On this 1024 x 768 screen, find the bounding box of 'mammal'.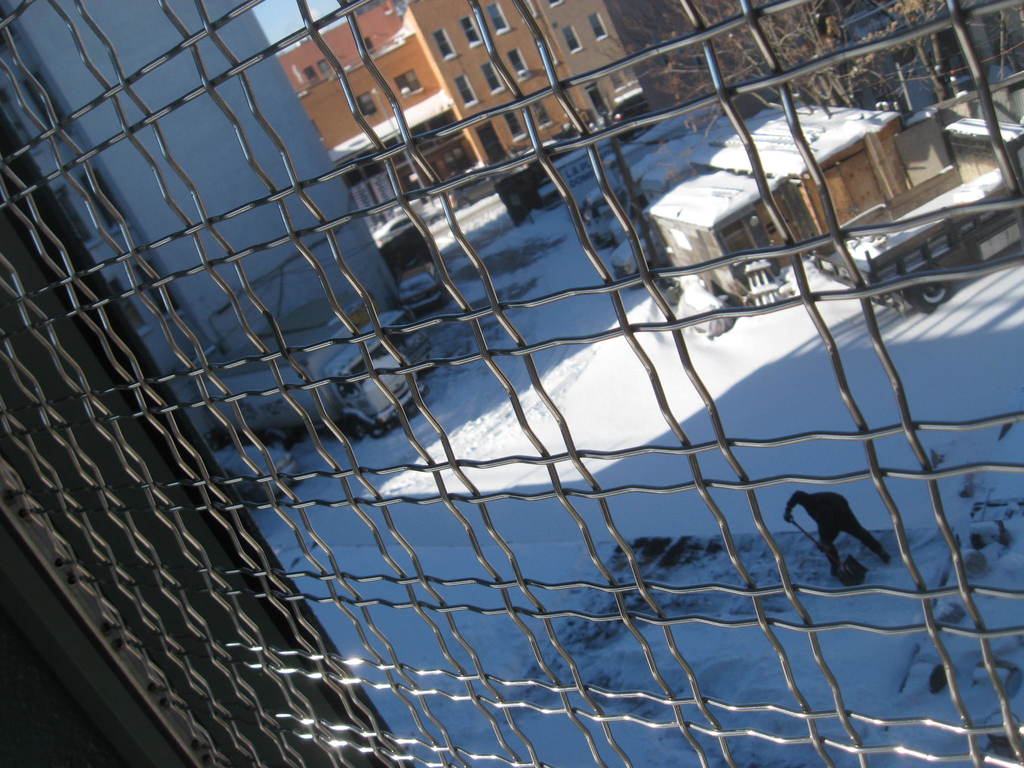
Bounding box: x1=787, y1=486, x2=886, y2=579.
